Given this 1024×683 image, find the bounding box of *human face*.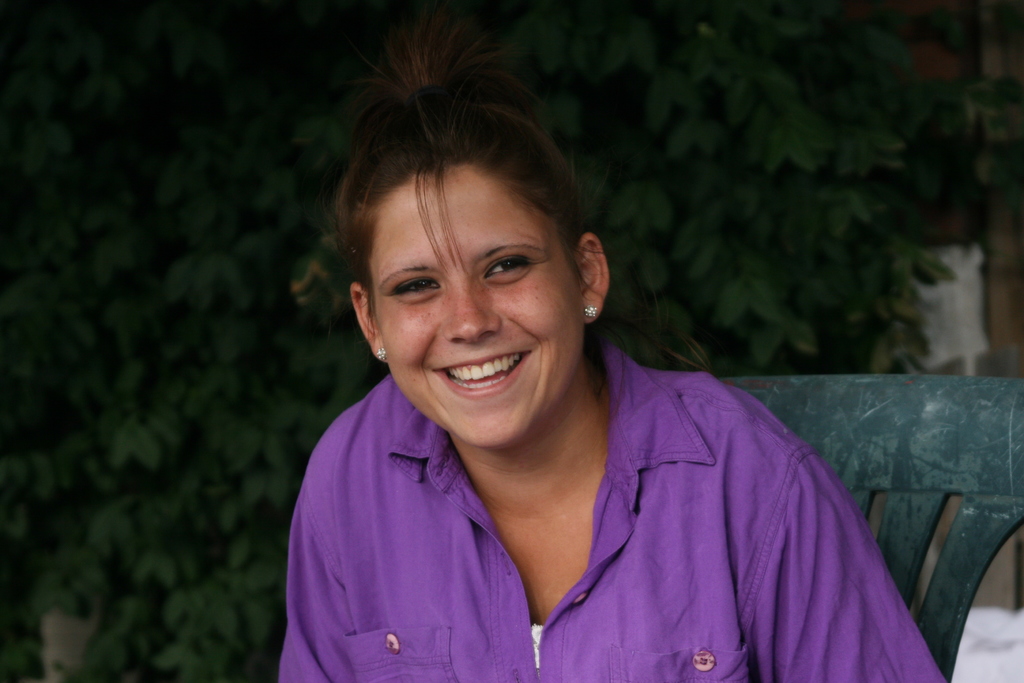
(372, 165, 587, 444).
